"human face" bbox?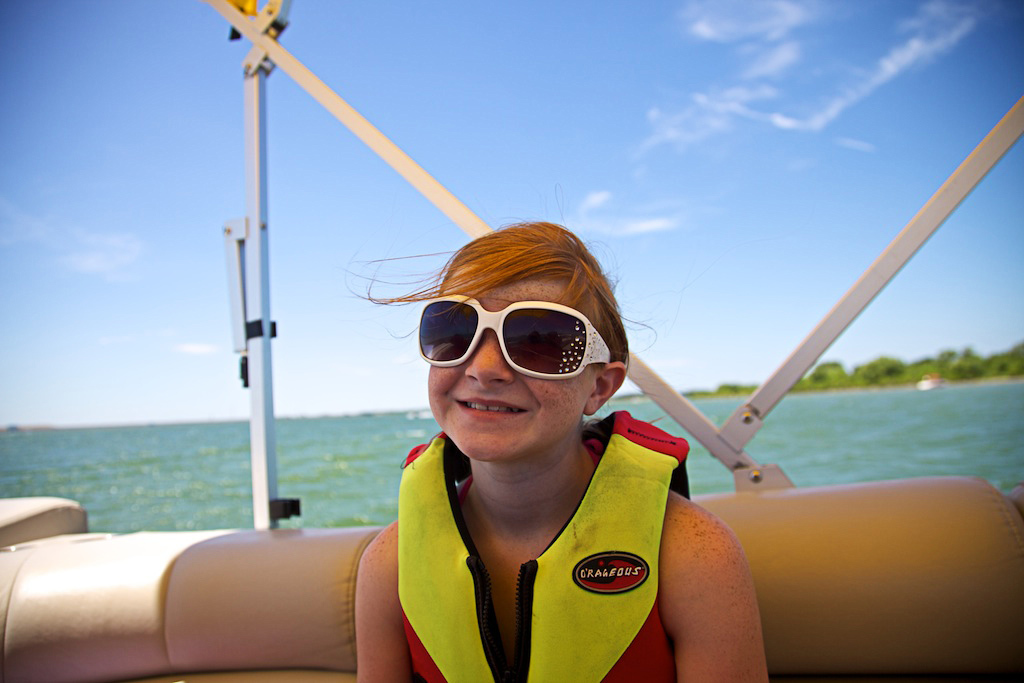
x1=427 y1=263 x2=599 y2=462
